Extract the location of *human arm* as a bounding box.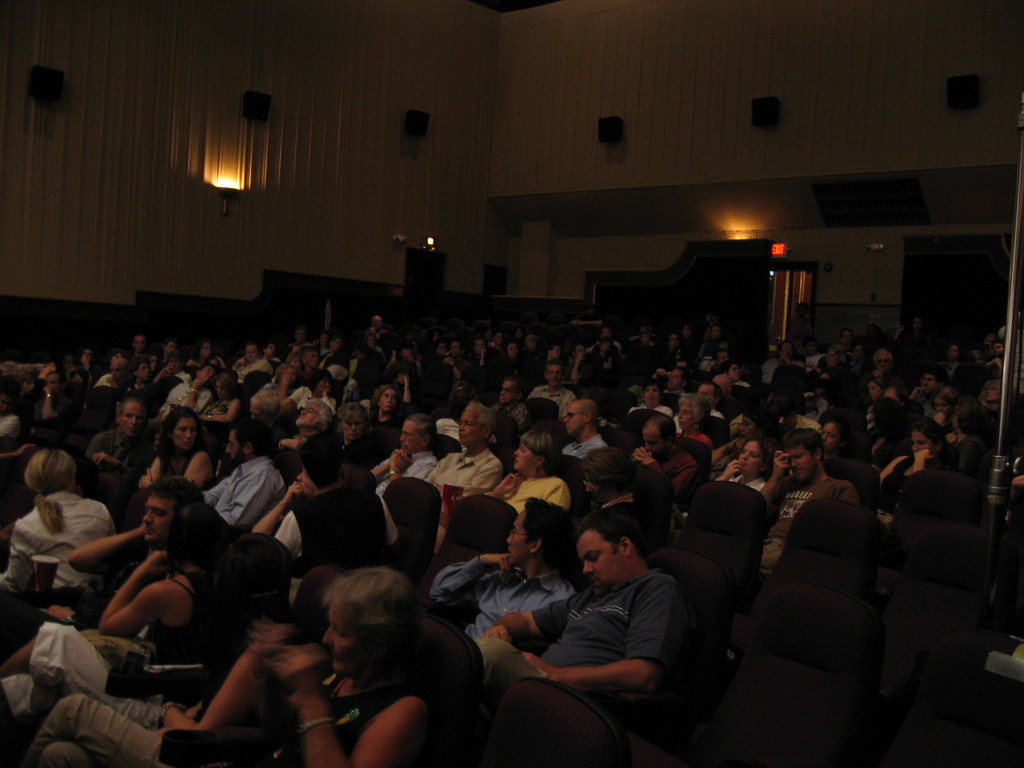
detection(82, 356, 90, 374).
